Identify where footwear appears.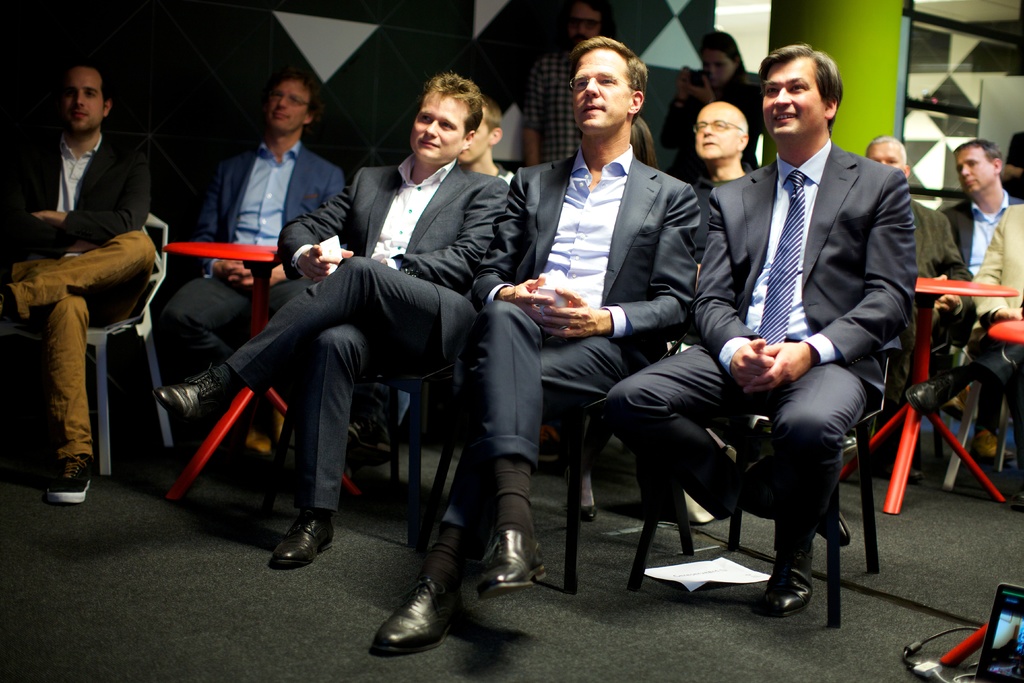
Appears at rect(569, 452, 595, 519).
